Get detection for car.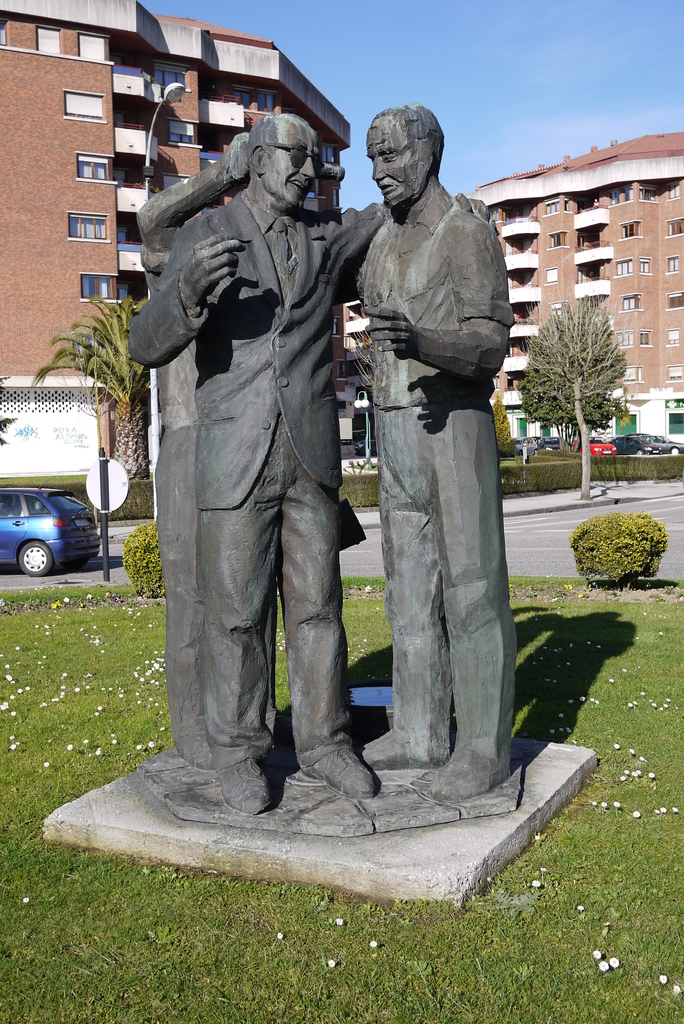
Detection: [left=0, top=488, right=101, bottom=580].
